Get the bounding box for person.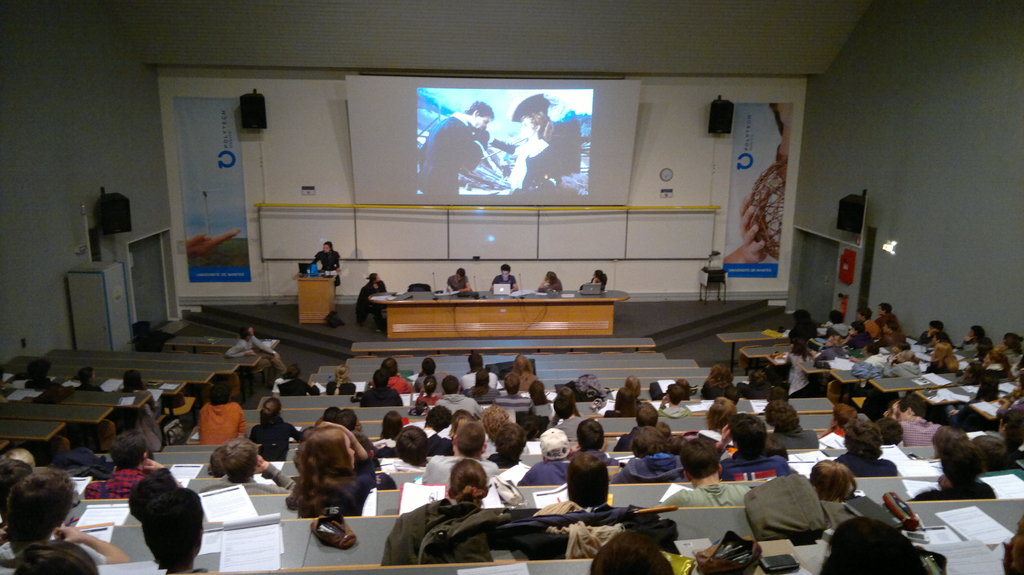
360:272:391:325.
